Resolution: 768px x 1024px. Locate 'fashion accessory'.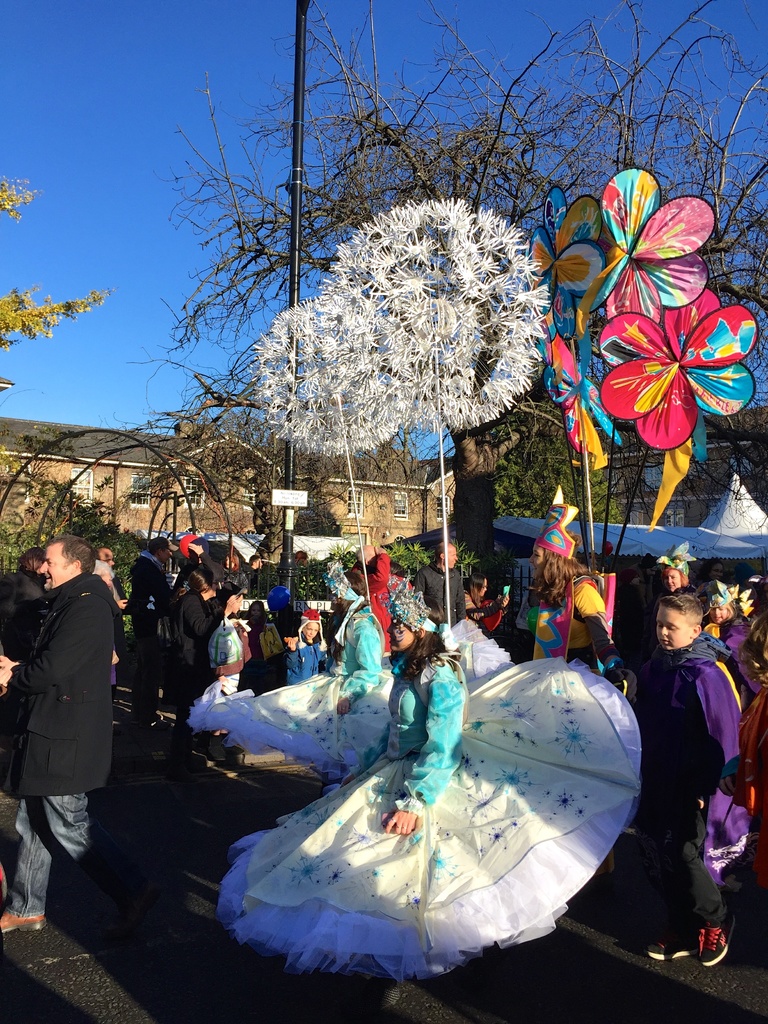
649 931 701 959.
